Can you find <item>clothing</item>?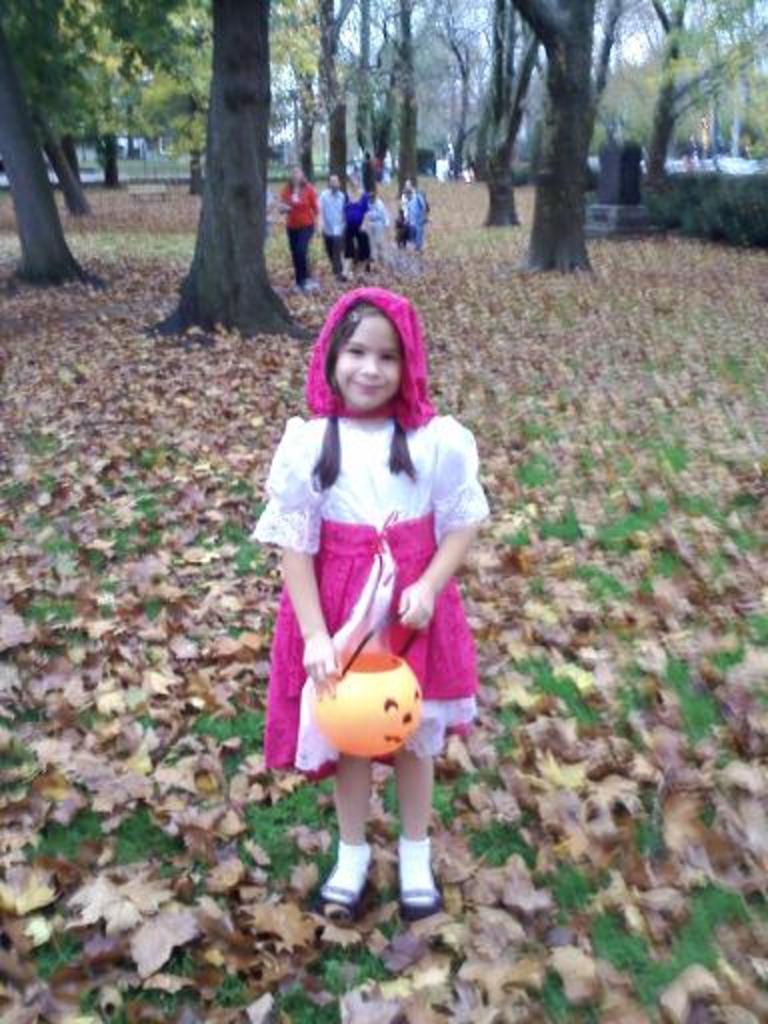
Yes, bounding box: Rect(248, 286, 488, 780).
